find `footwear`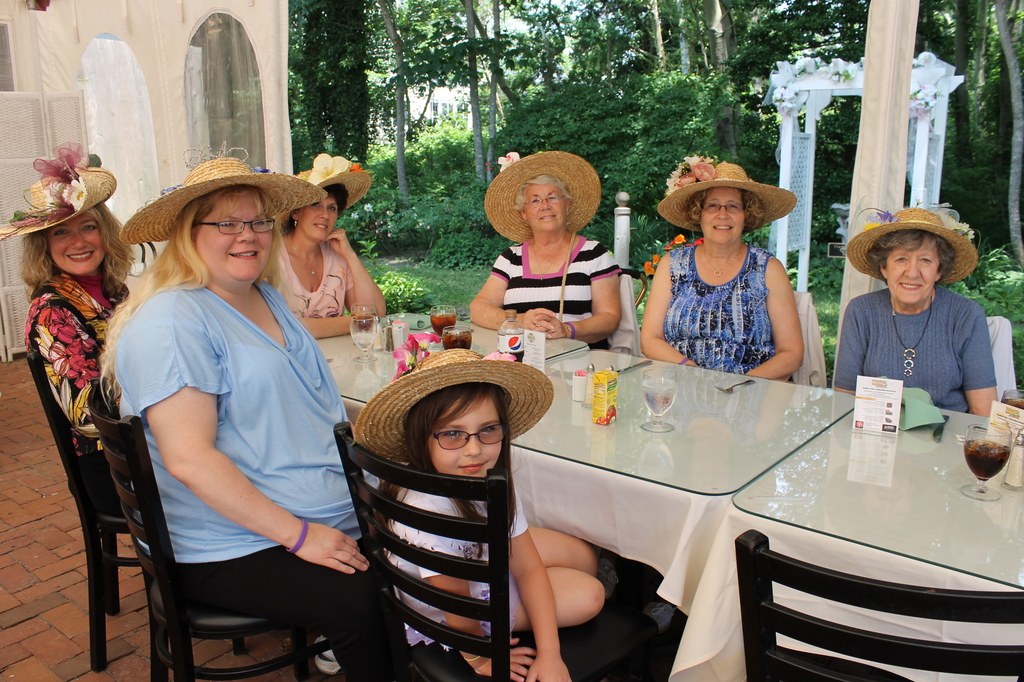
detection(301, 640, 343, 672)
